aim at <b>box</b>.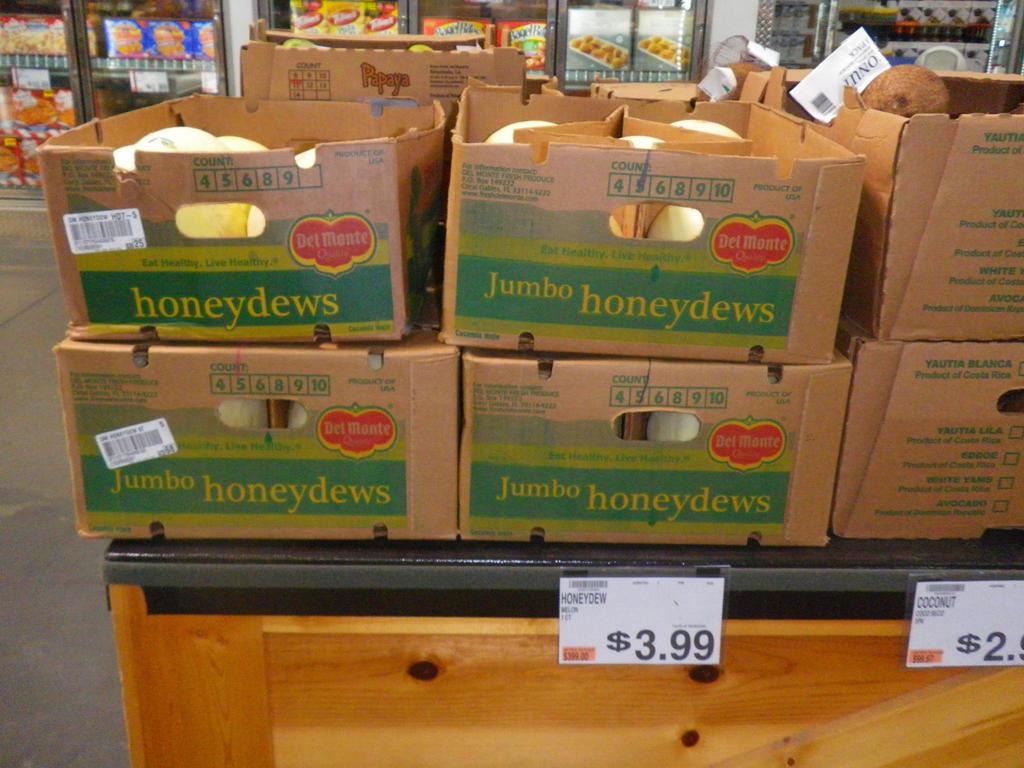
Aimed at l=765, t=64, r=1021, b=339.
